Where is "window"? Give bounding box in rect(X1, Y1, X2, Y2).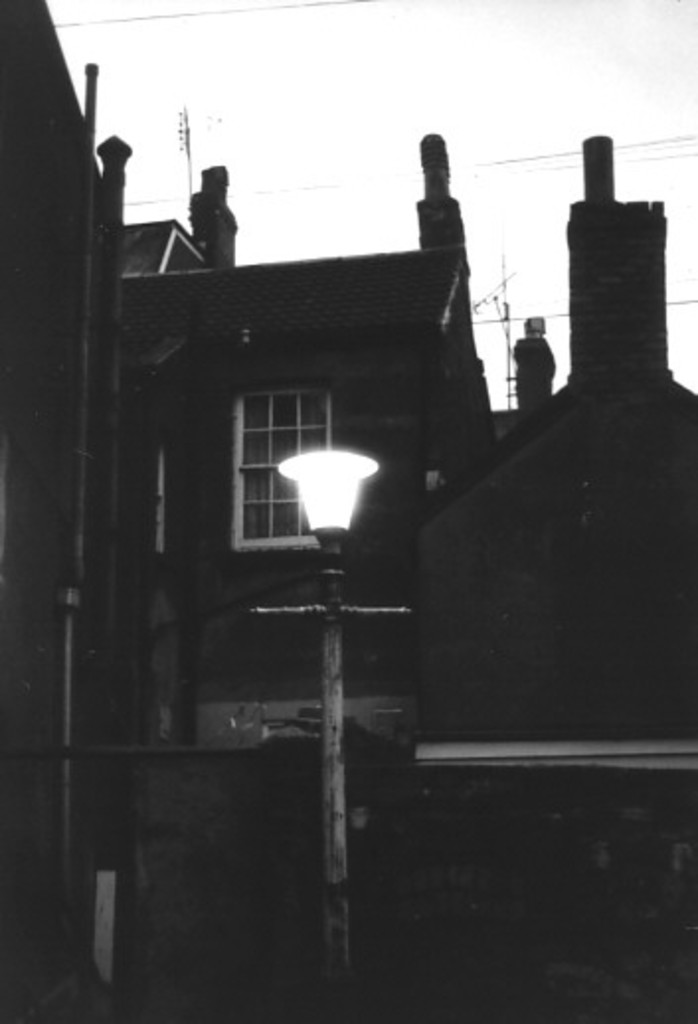
rect(239, 384, 344, 555).
